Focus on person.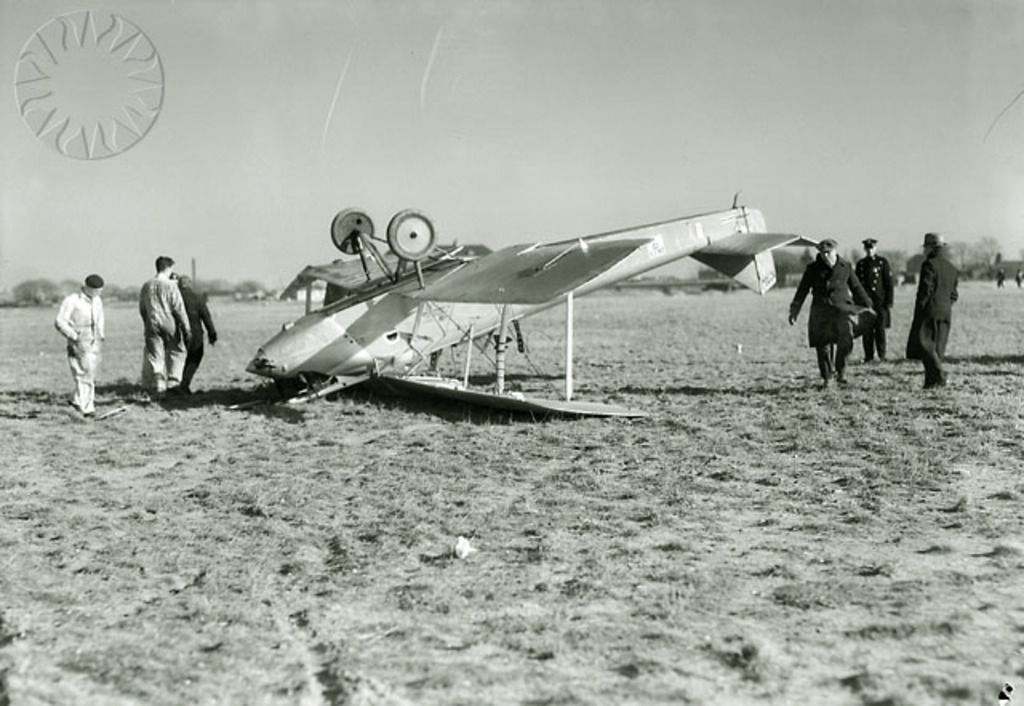
Focused at x1=926 y1=218 x2=978 y2=384.
